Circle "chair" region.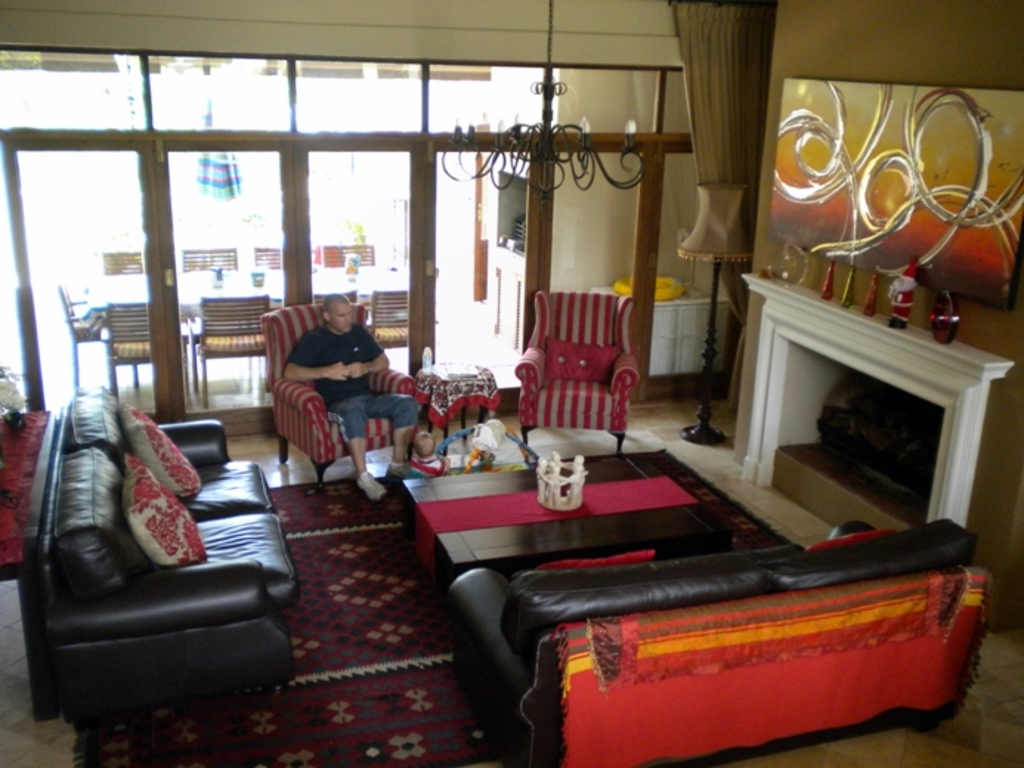
Region: select_region(197, 289, 275, 411).
